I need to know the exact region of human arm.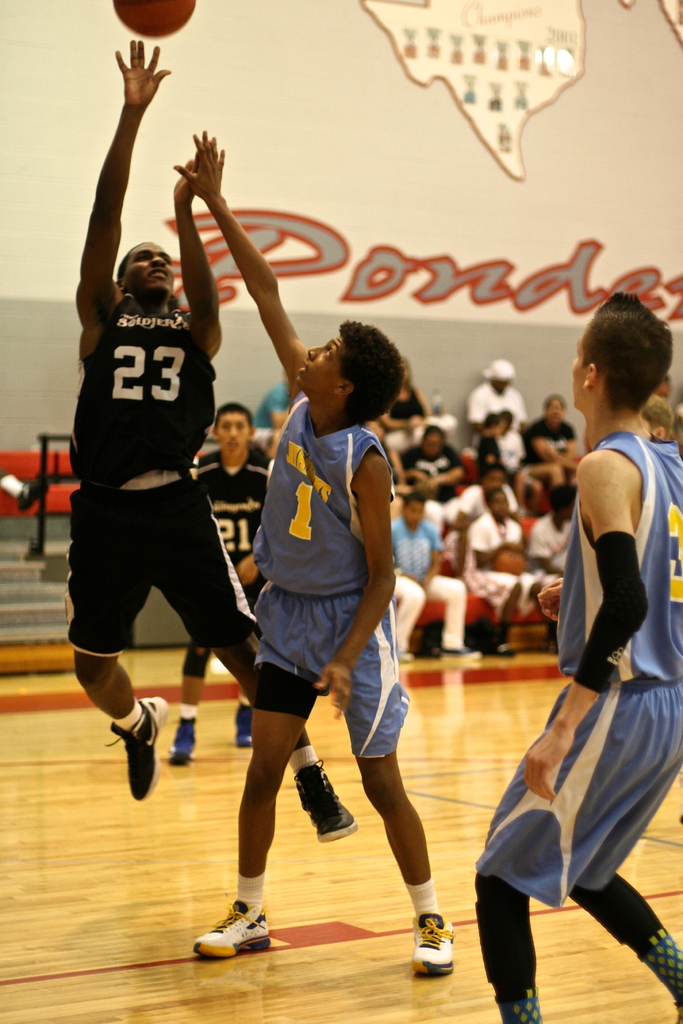
Region: [x1=171, y1=128, x2=309, y2=390].
